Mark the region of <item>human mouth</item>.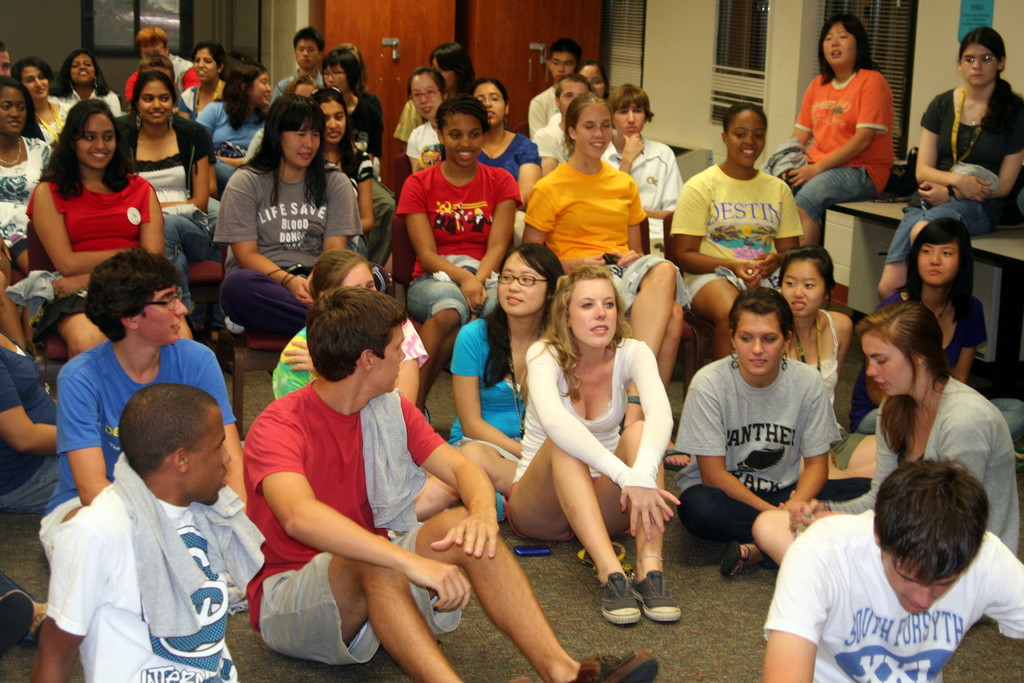
Region: {"x1": 748, "y1": 358, "x2": 767, "y2": 368}.
